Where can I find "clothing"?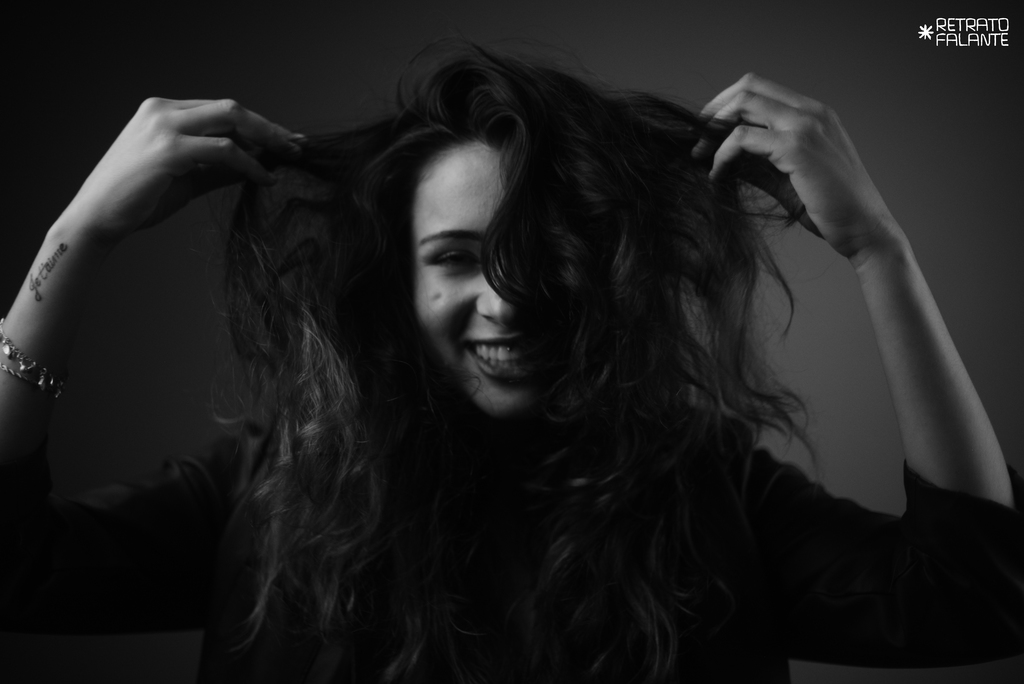
You can find it at select_region(0, 406, 1023, 683).
